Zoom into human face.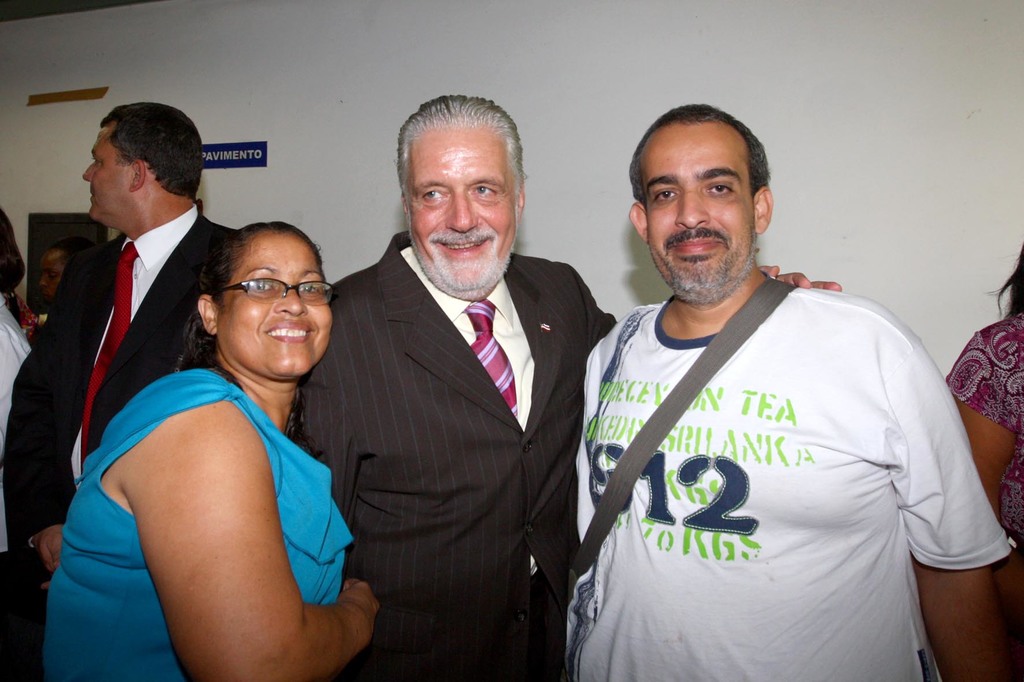
Zoom target: 412,126,516,266.
